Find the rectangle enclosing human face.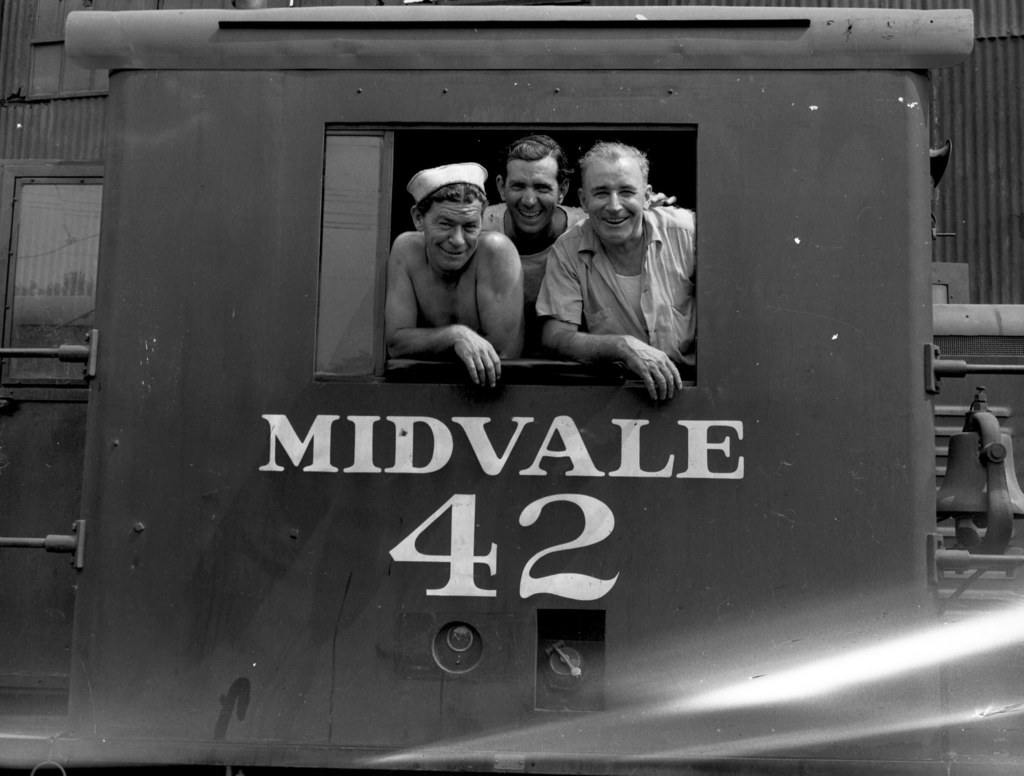
584/158/646/245.
